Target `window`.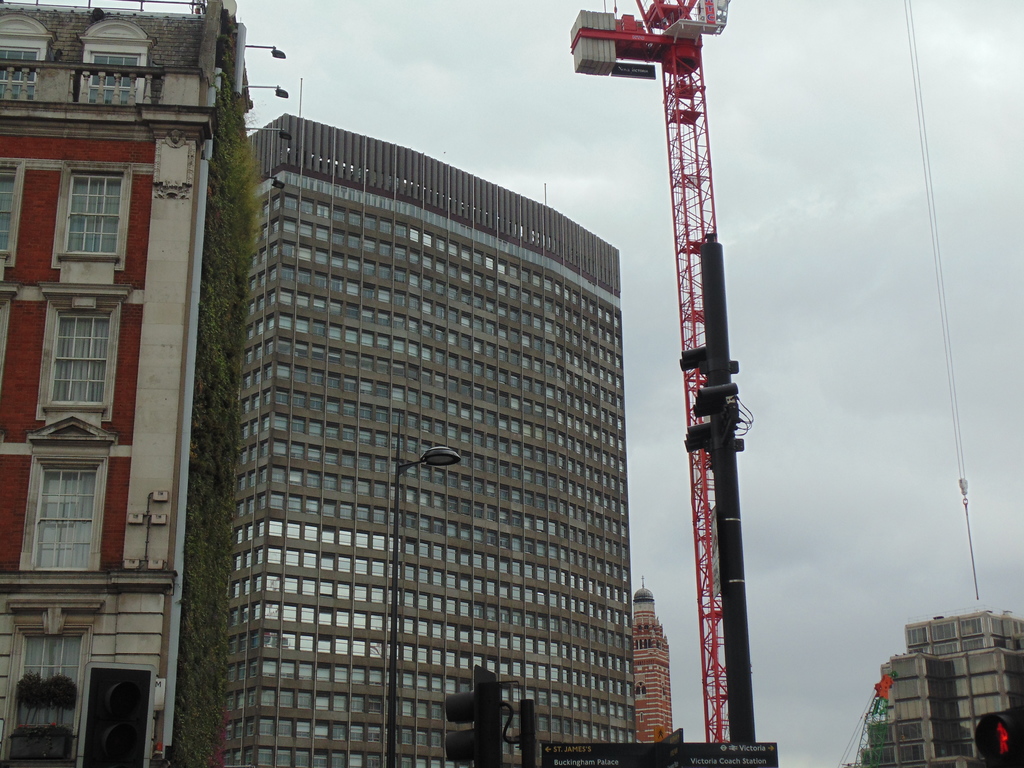
Target region: region(300, 636, 314, 654).
